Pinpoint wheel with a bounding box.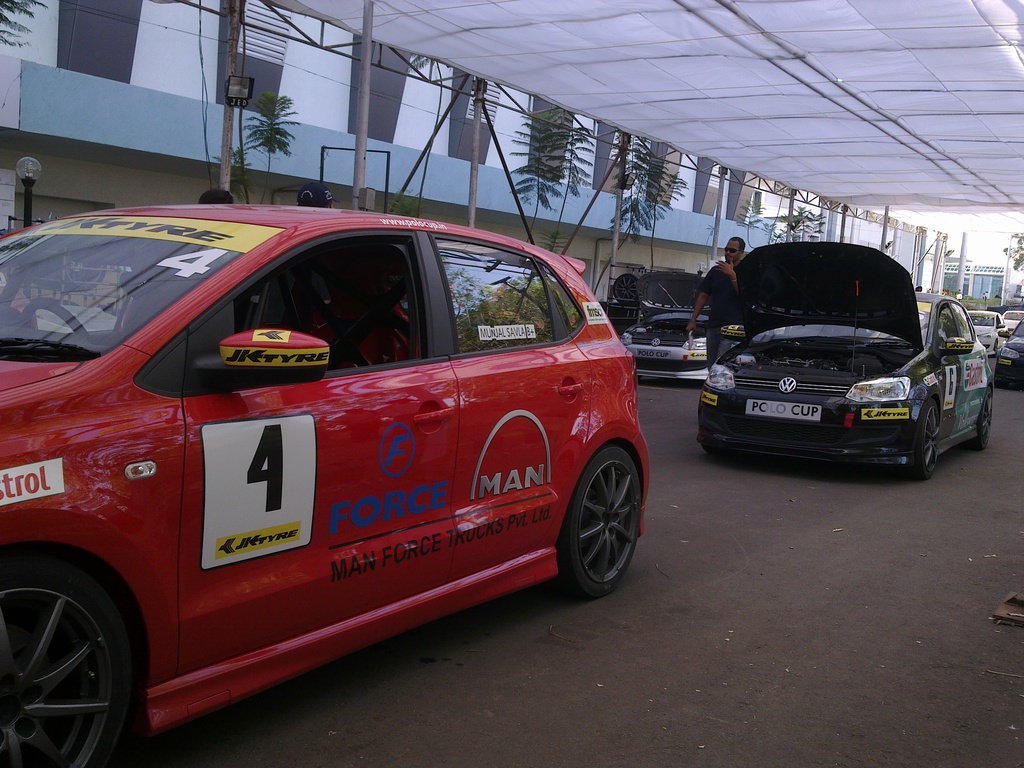
bbox(21, 298, 92, 344).
